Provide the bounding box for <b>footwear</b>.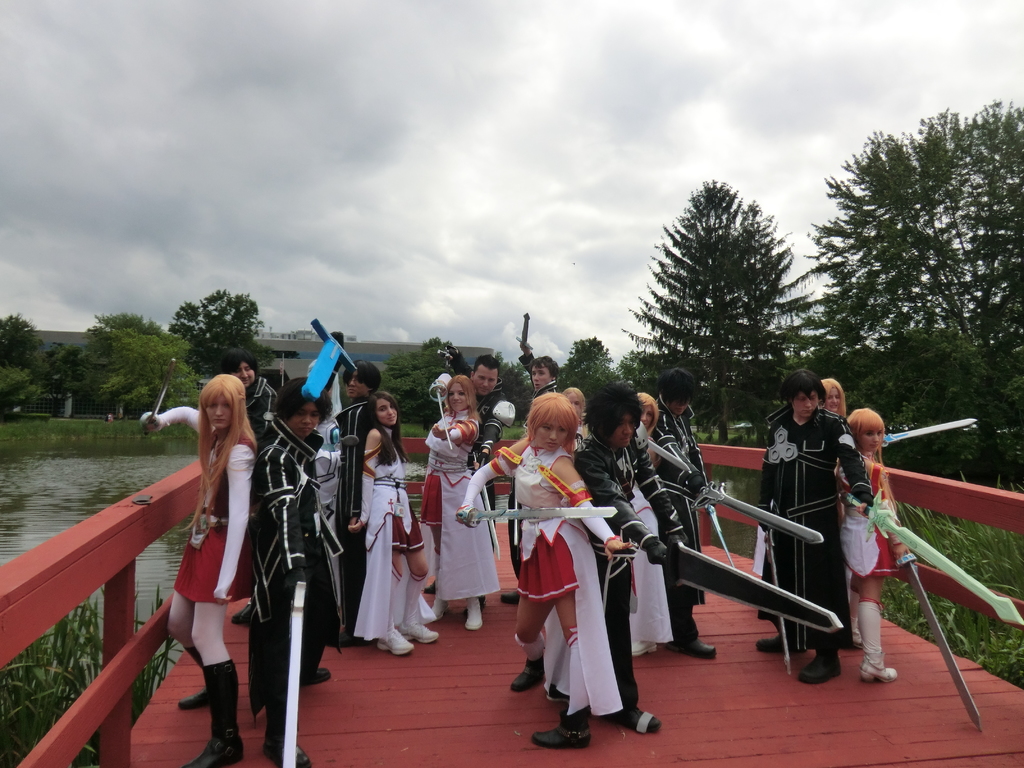
bbox=(536, 716, 589, 749).
